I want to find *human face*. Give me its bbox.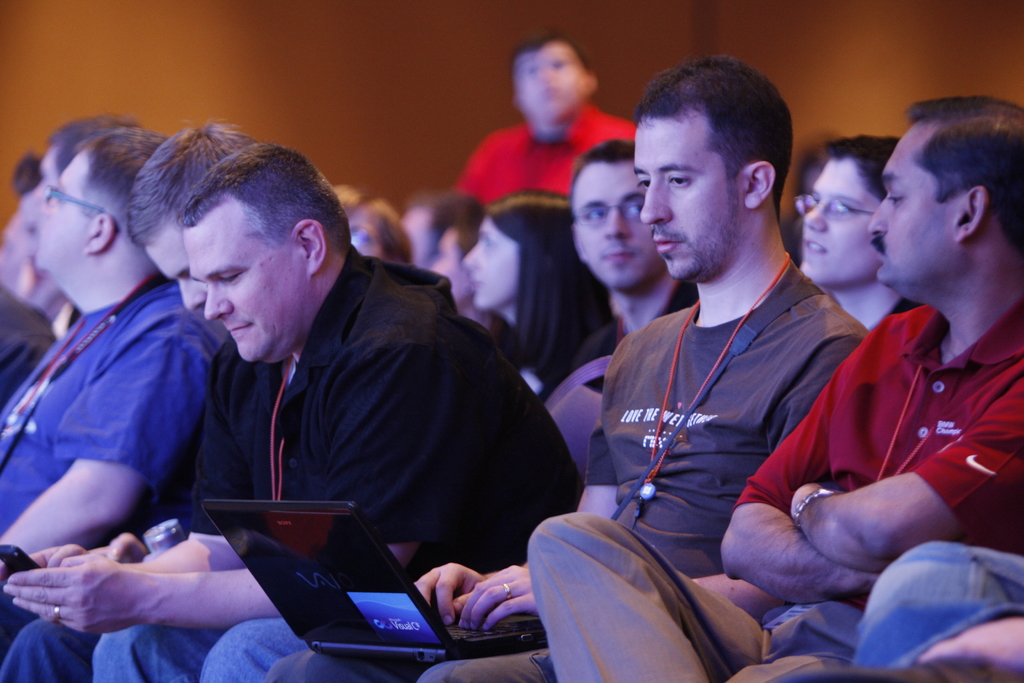
(504, 40, 612, 136).
